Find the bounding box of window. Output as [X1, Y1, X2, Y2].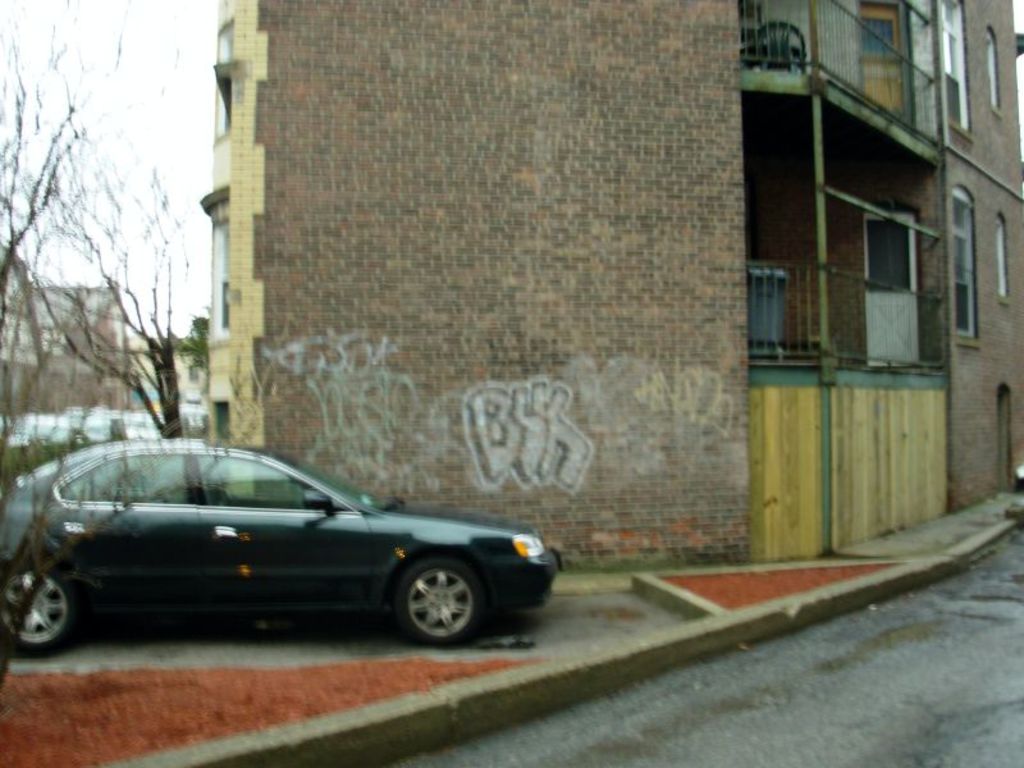
[995, 214, 1009, 311].
